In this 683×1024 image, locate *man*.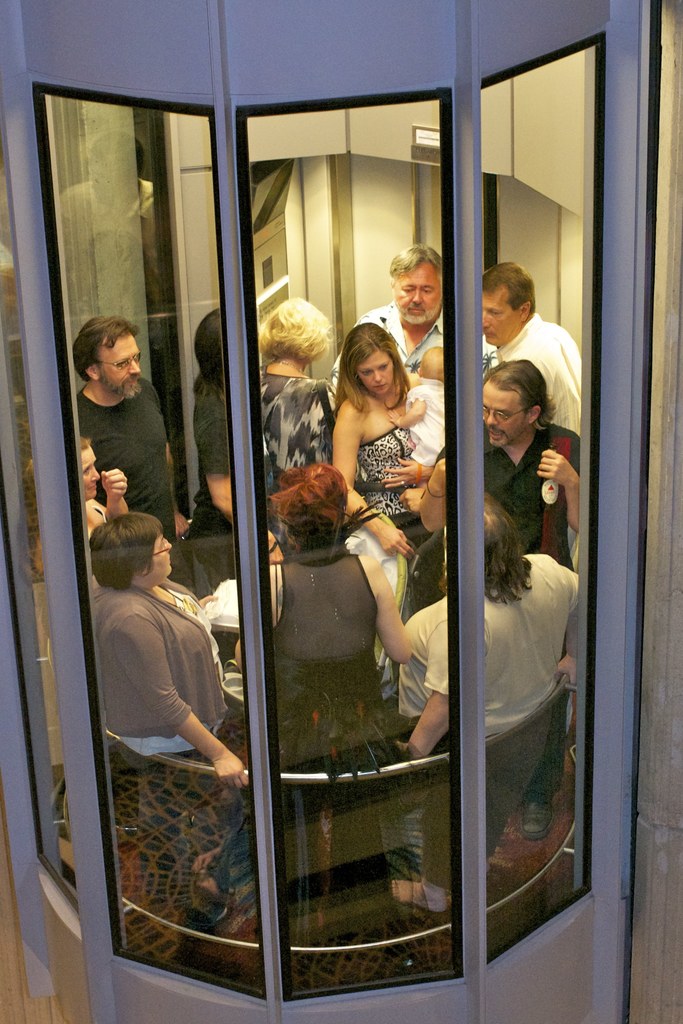
Bounding box: x1=72 y1=313 x2=182 y2=564.
